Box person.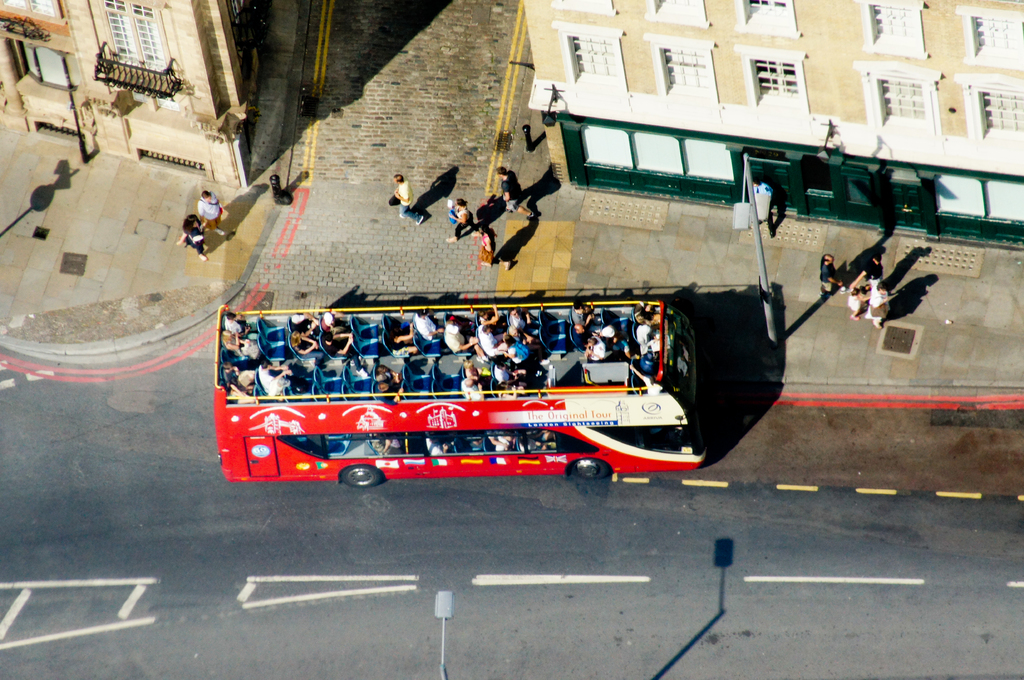
(516, 422, 557, 455).
